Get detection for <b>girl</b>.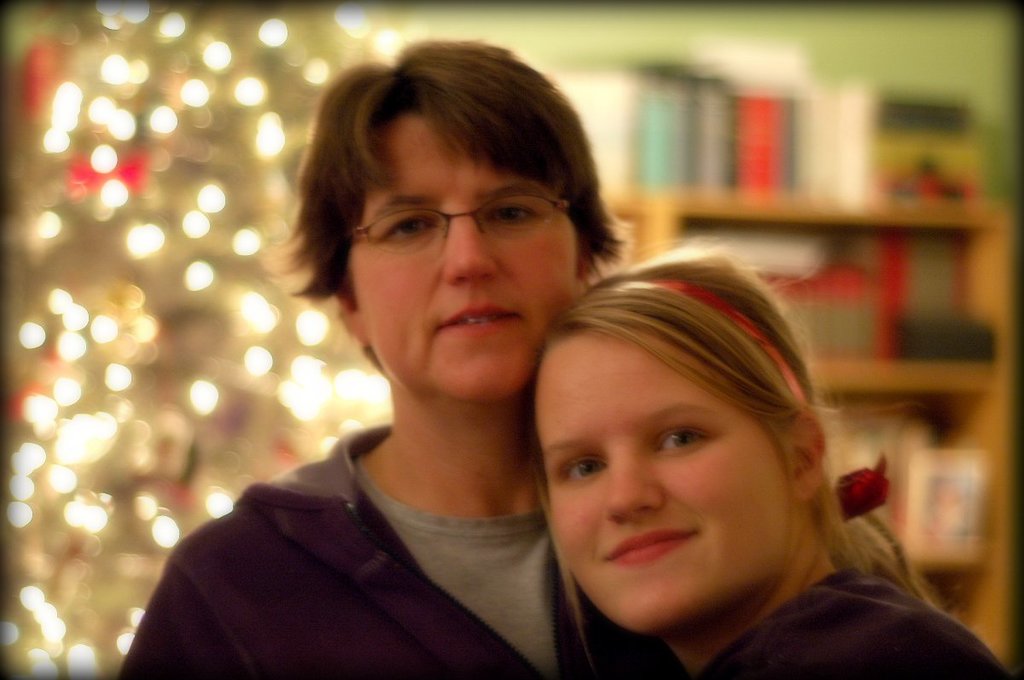
Detection: <region>119, 41, 639, 679</region>.
